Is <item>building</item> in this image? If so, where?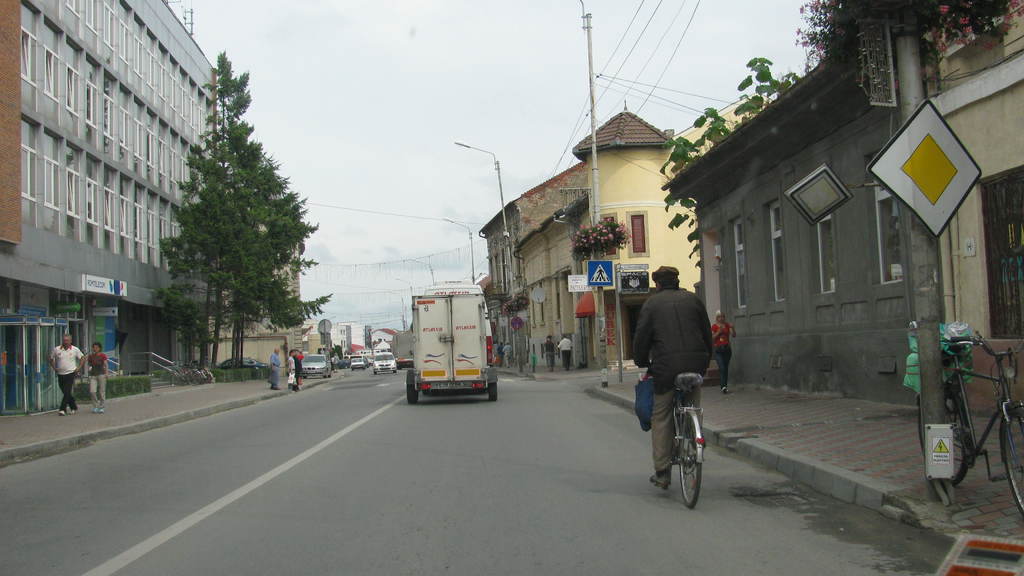
Yes, at box=[0, 0, 223, 411].
